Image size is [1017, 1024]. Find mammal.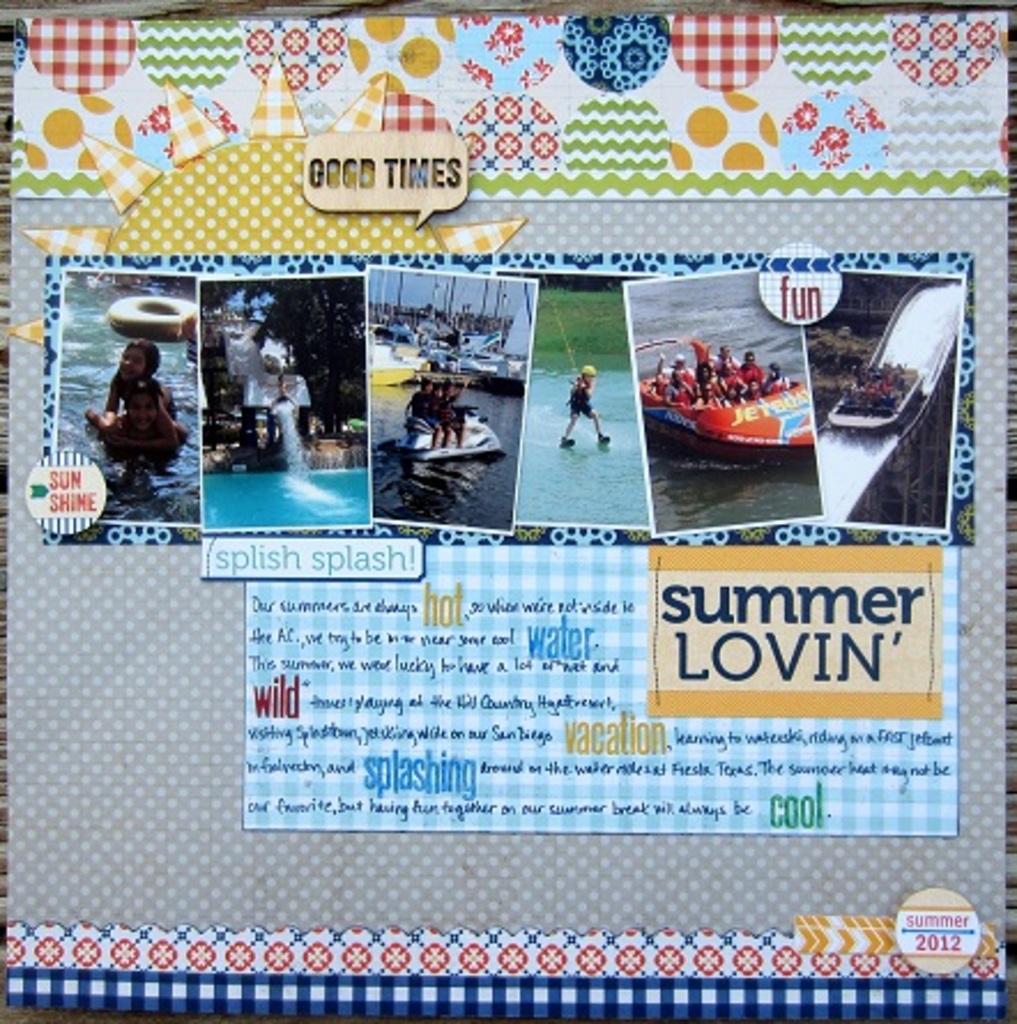
crop(85, 336, 182, 433).
